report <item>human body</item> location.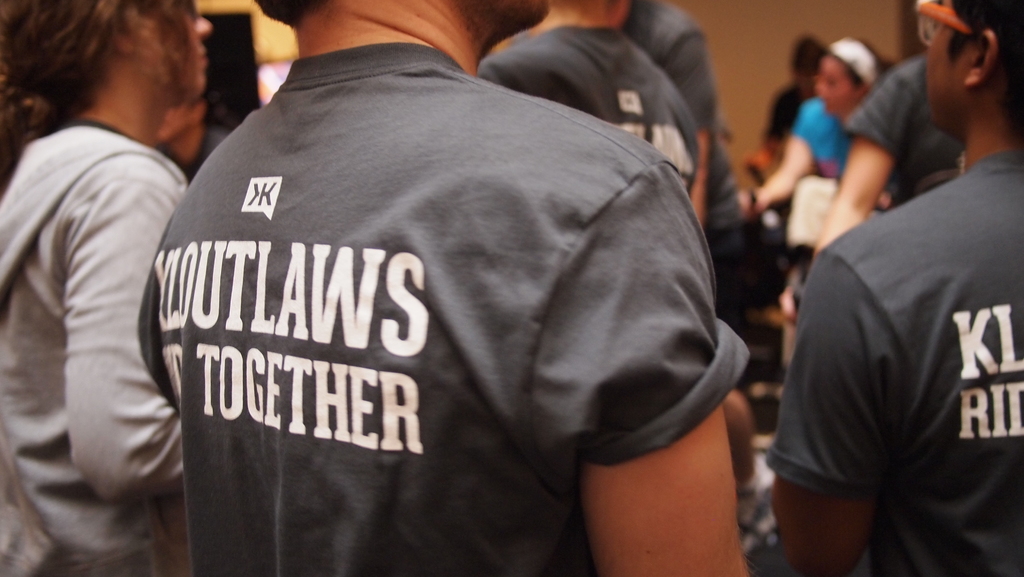
Report: rect(133, 0, 753, 576).
